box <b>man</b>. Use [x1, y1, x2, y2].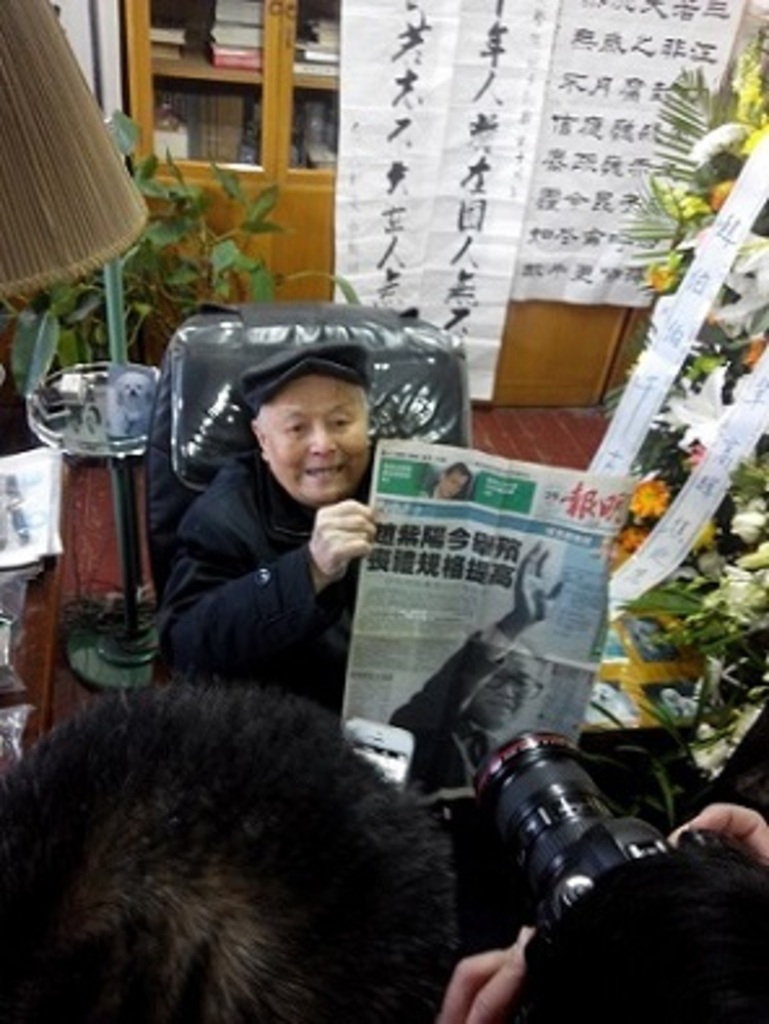
[117, 333, 457, 730].
